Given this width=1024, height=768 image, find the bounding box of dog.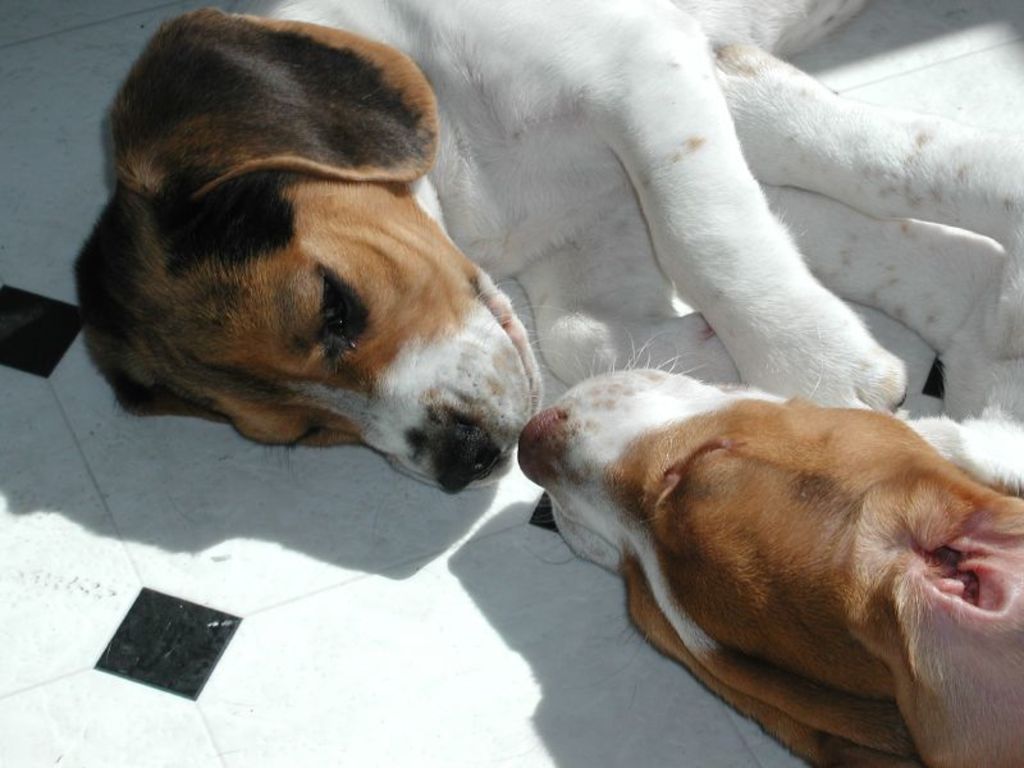
Rect(513, 337, 1023, 767).
